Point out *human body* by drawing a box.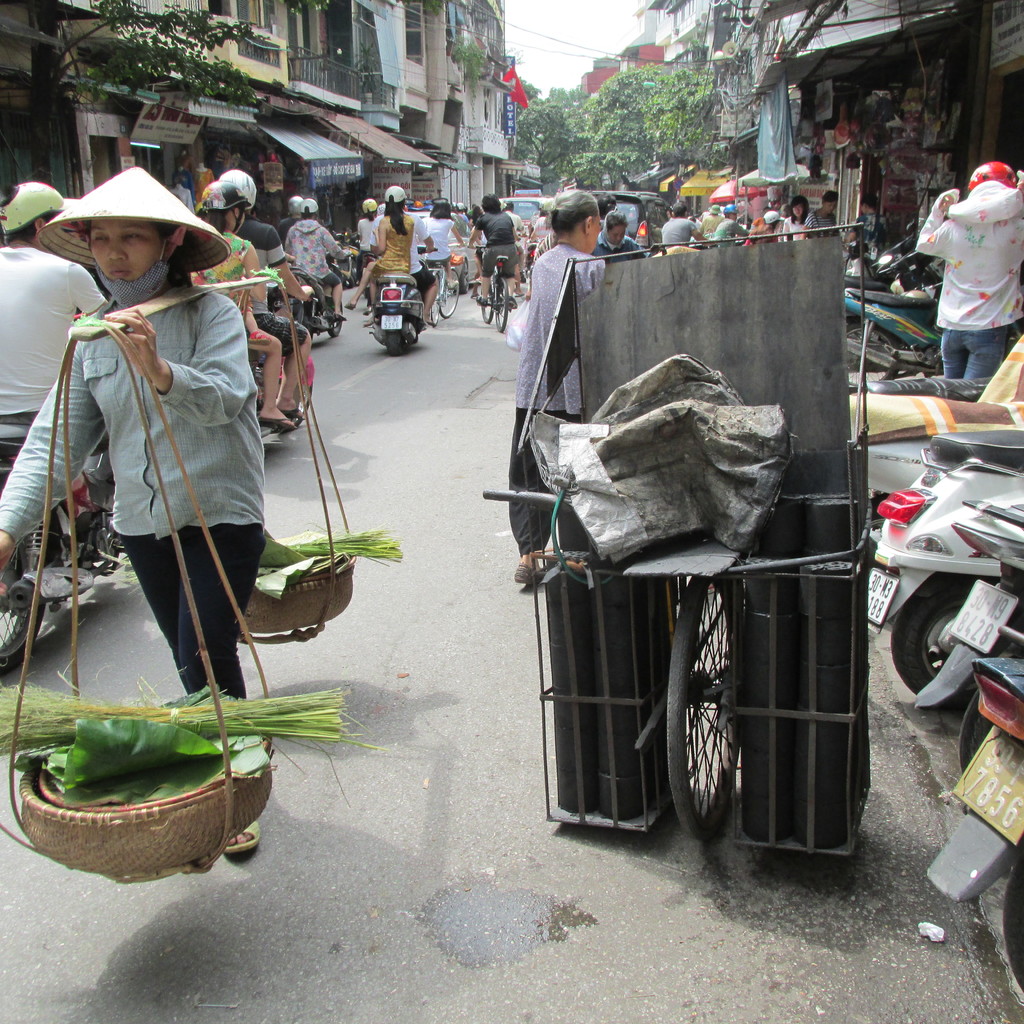
crop(810, 211, 837, 234).
